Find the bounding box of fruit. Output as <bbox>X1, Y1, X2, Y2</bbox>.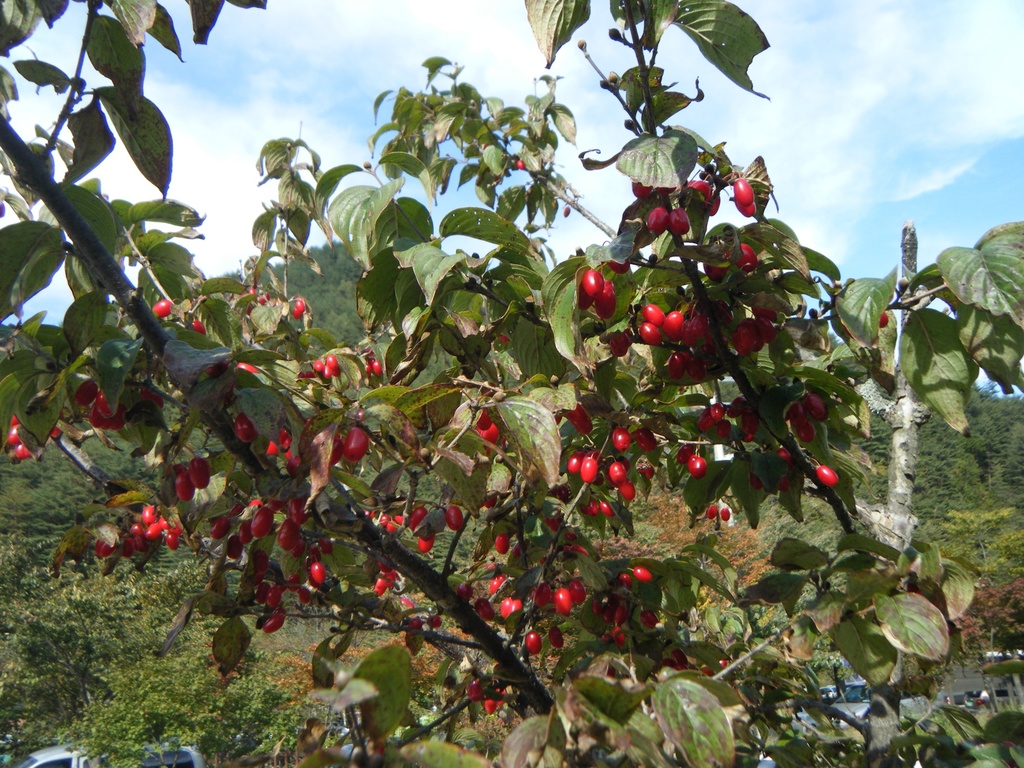
<bbox>817, 462, 839, 486</bbox>.
